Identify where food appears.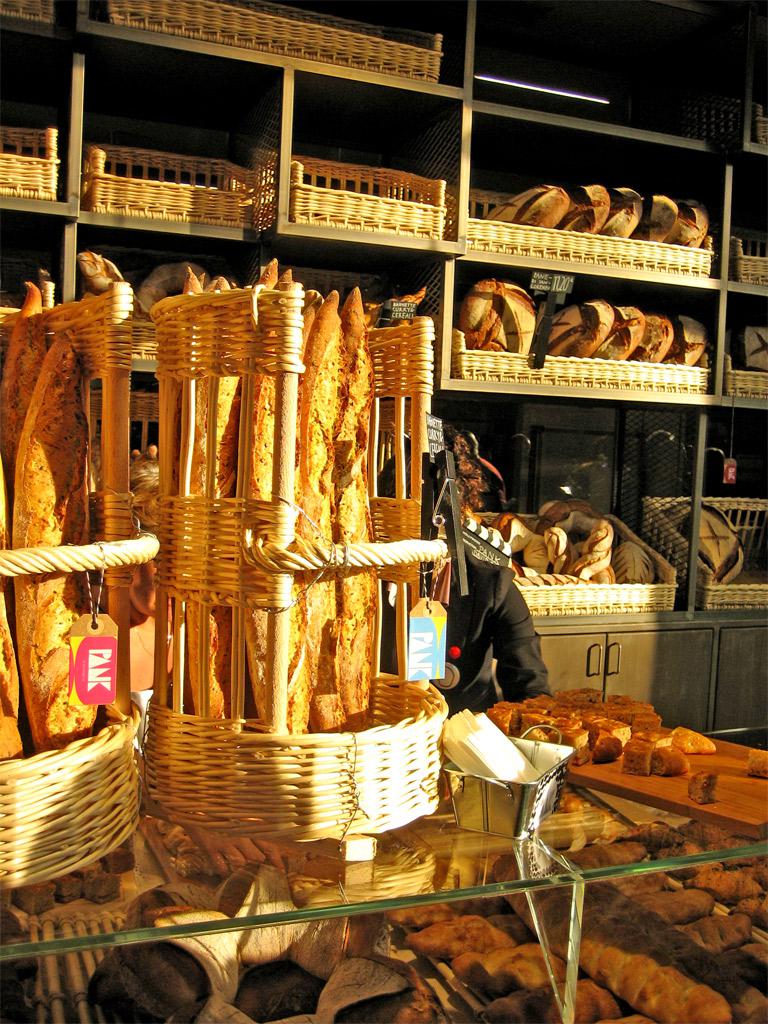
Appears at (left=135, top=260, right=212, bottom=315).
